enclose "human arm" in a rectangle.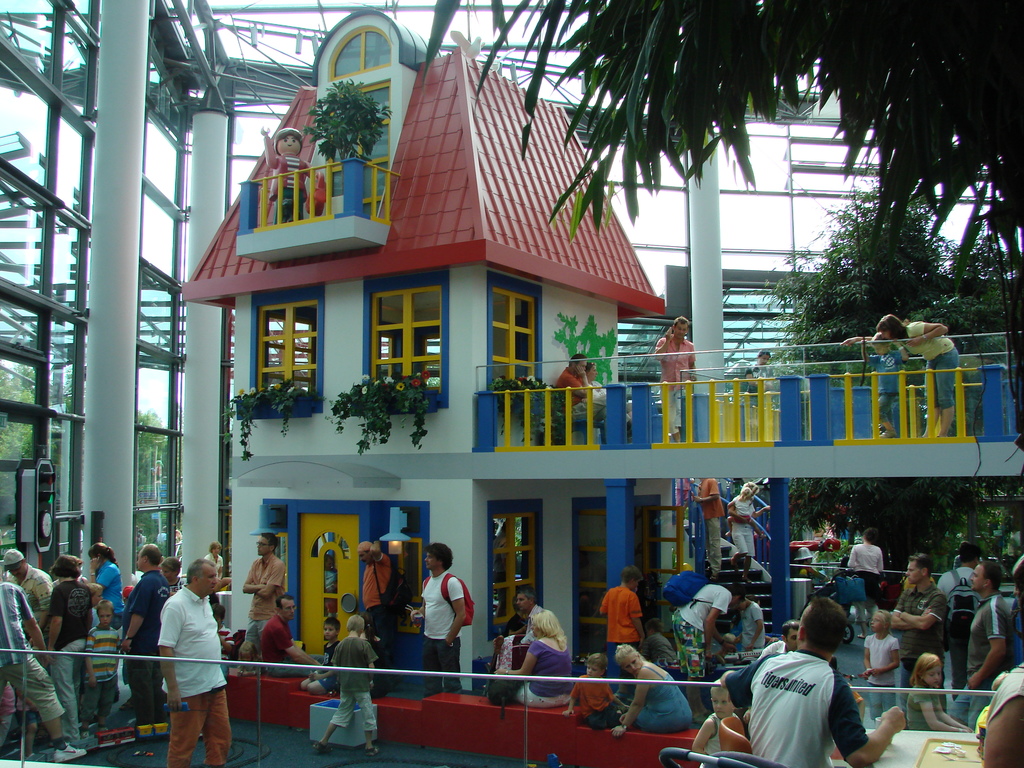
bbox=(751, 508, 769, 518).
